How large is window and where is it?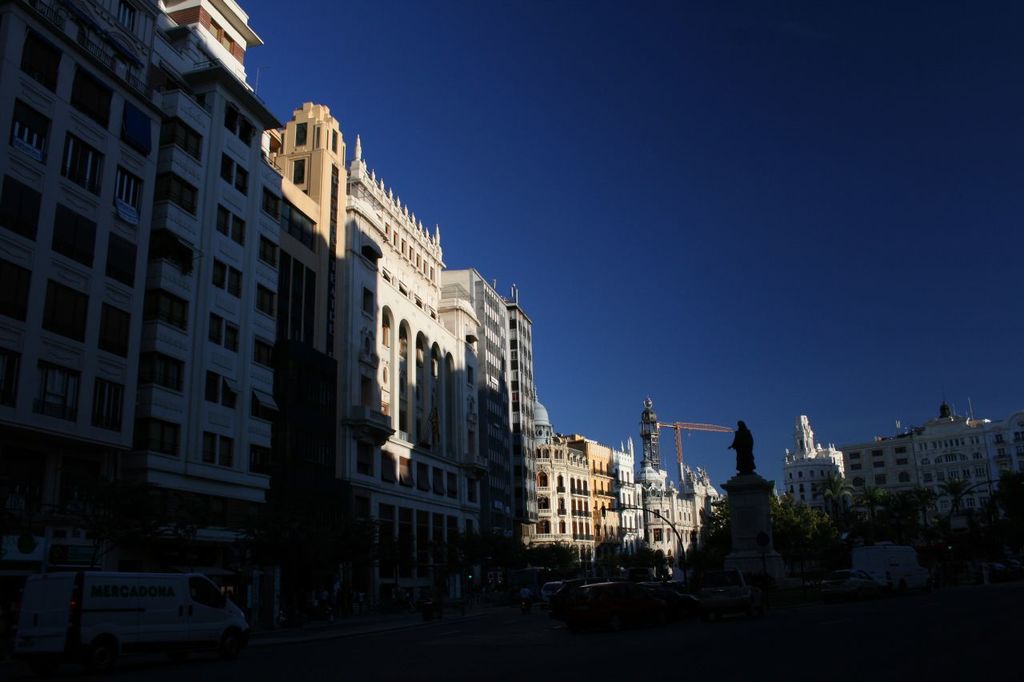
Bounding box: bbox(991, 435, 1001, 449).
